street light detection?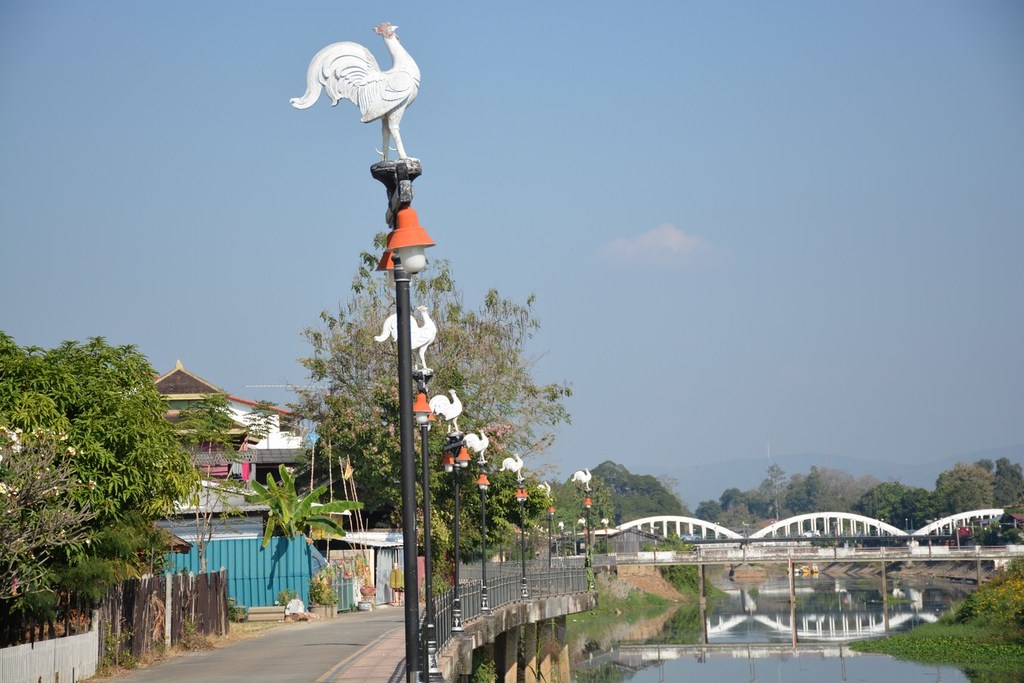
region(573, 461, 591, 584)
